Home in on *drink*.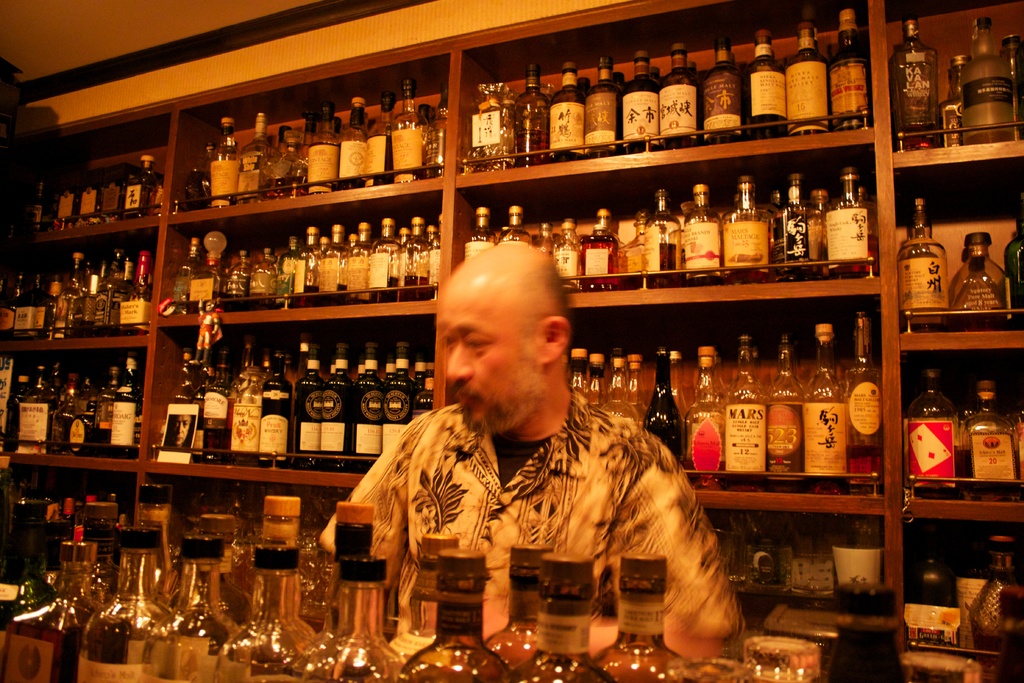
Homed in at {"left": 49, "top": 246, "right": 85, "bottom": 342}.
